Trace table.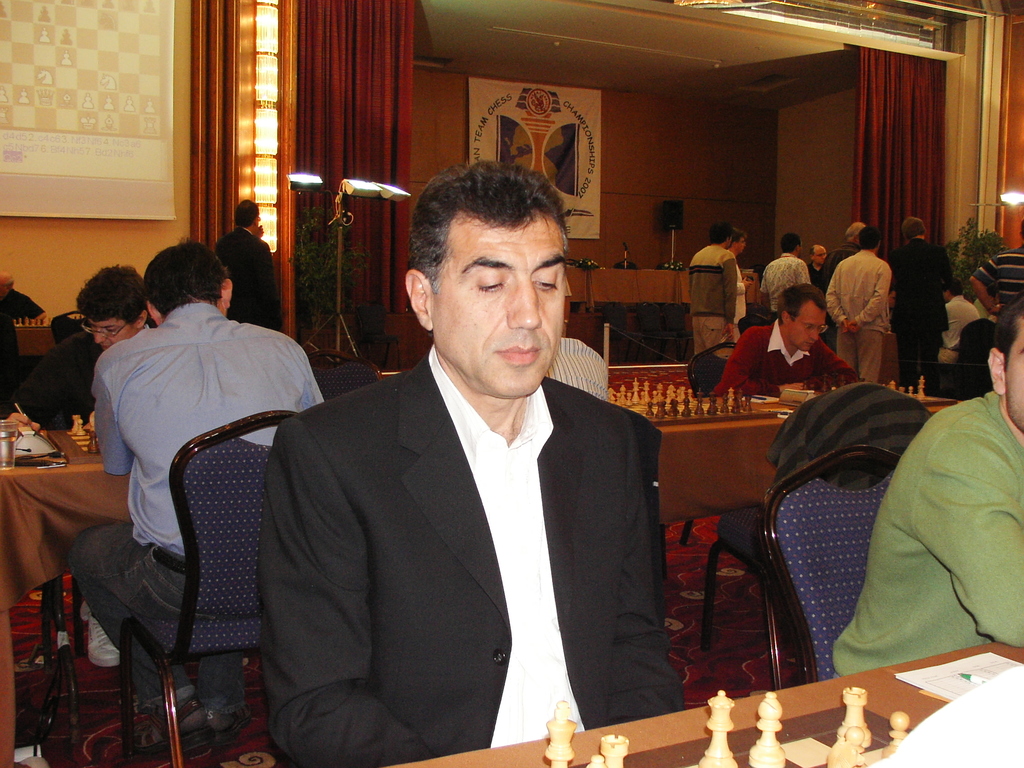
Traced to box(380, 637, 1023, 767).
